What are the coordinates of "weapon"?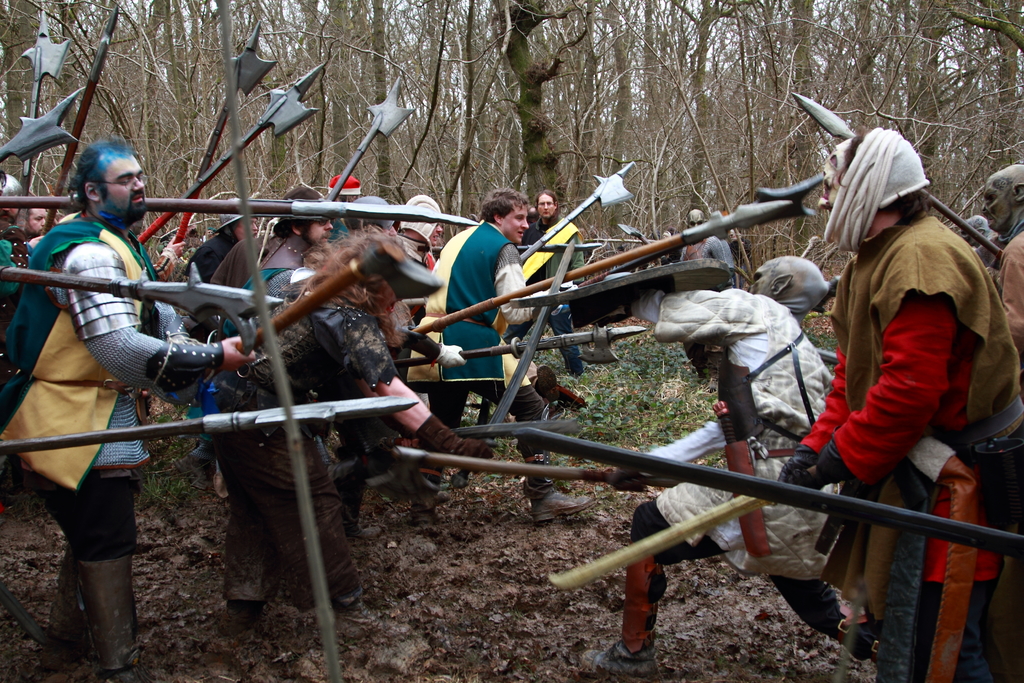
[513, 415, 1023, 564].
